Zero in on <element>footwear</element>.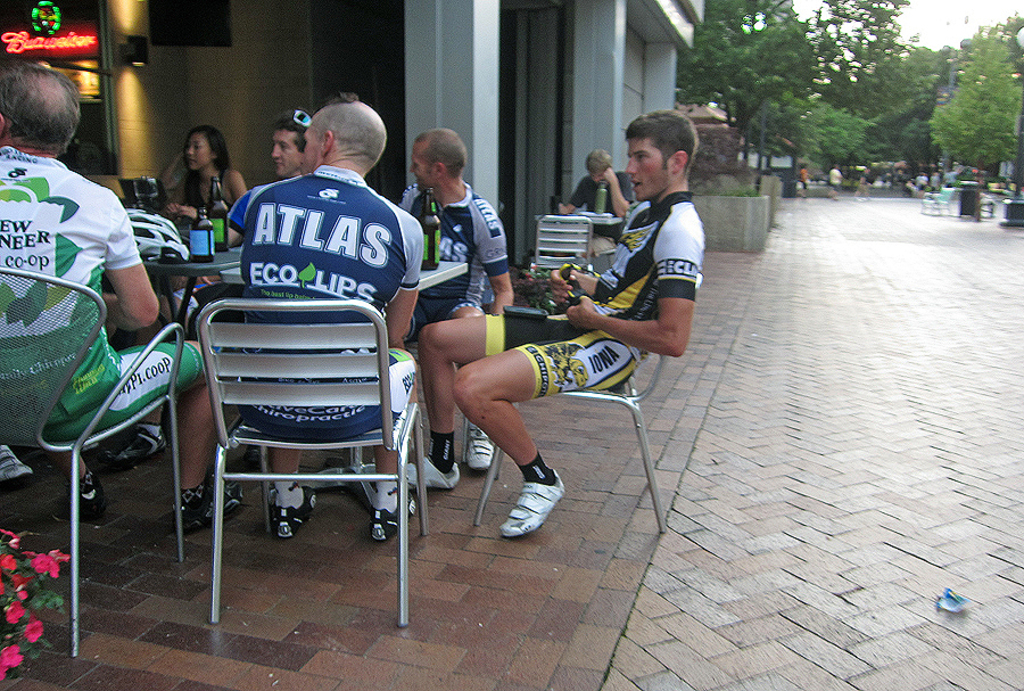
Zeroed in: 369:486:416:541.
